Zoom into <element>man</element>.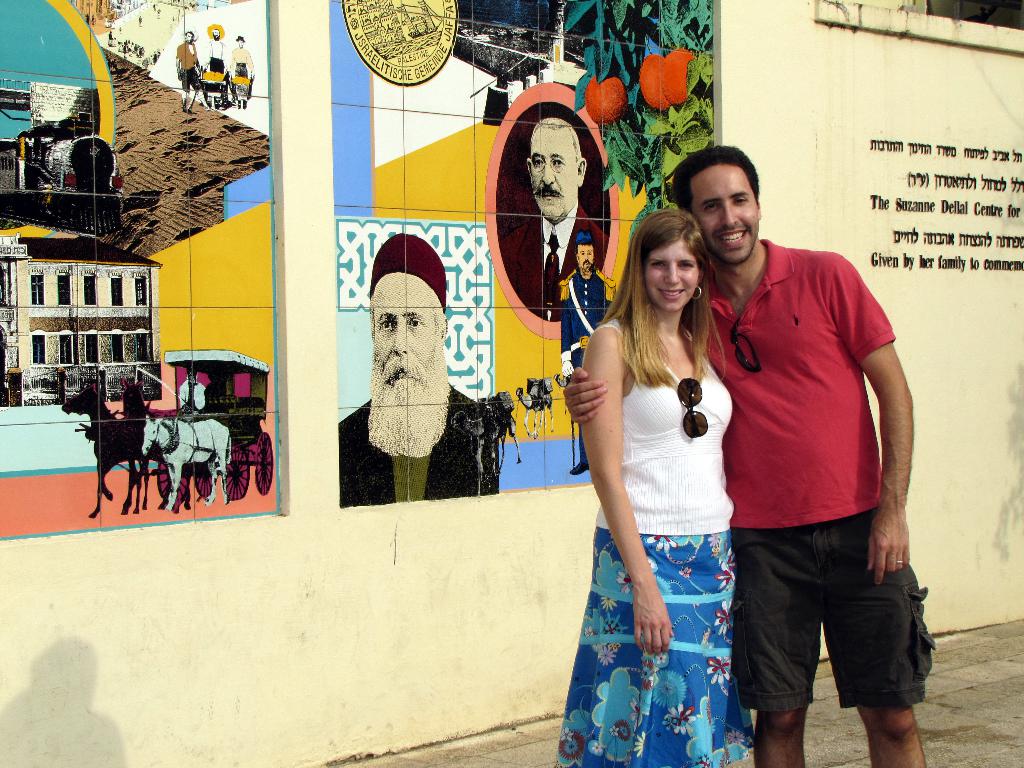
Zoom target: l=564, t=146, r=937, b=767.
